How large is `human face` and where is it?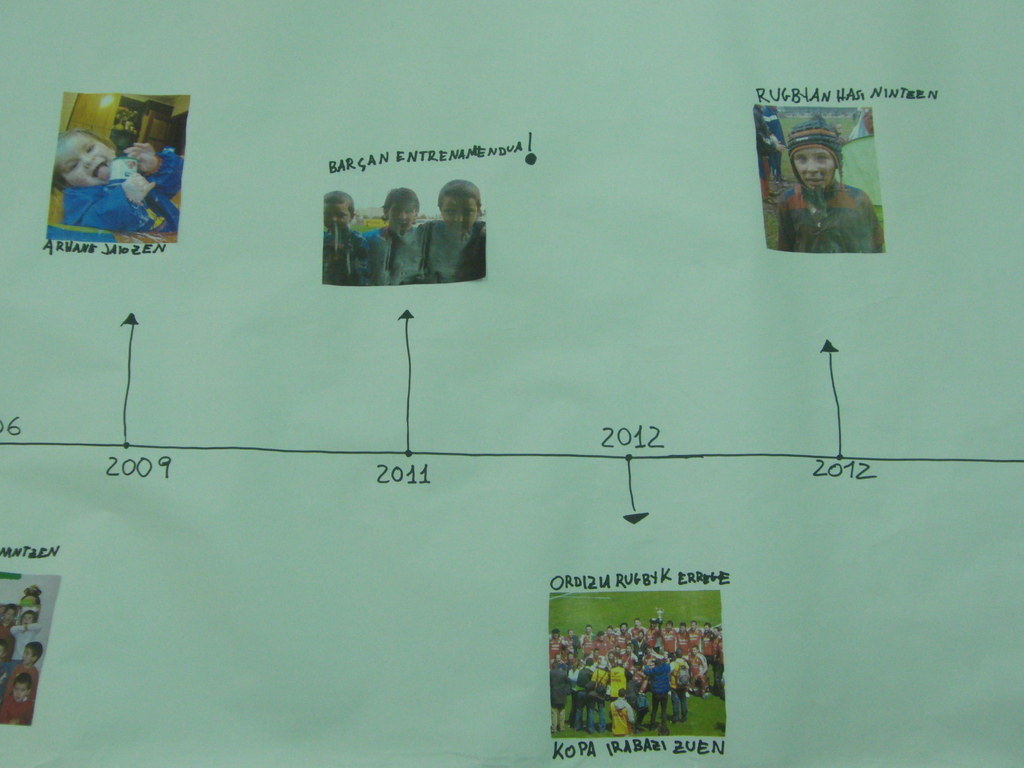
Bounding box: <bbox>12, 683, 29, 703</bbox>.
